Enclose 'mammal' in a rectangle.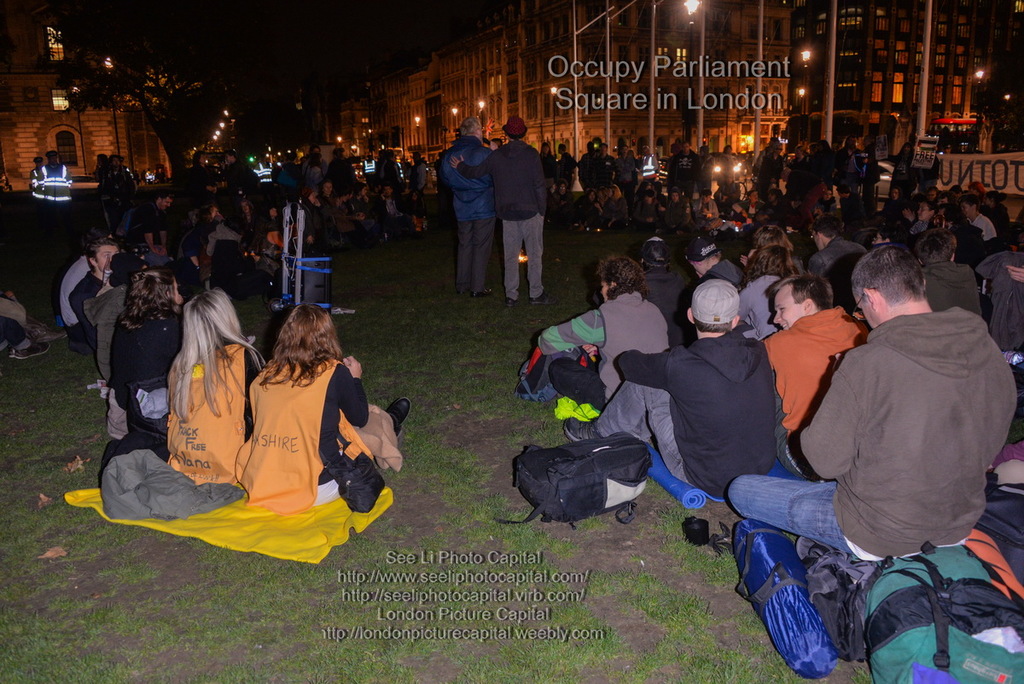
x1=0 y1=289 x2=61 y2=336.
